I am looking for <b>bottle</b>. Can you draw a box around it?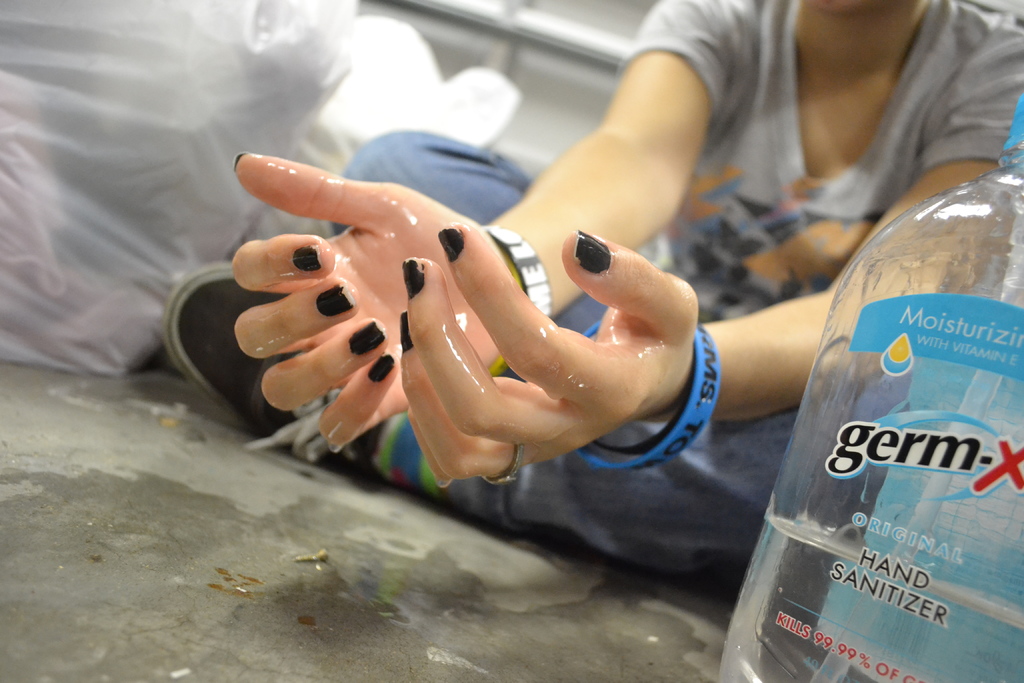
Sure, the bounding box is x1=717 y1=89 x2=1023 y2=682.
